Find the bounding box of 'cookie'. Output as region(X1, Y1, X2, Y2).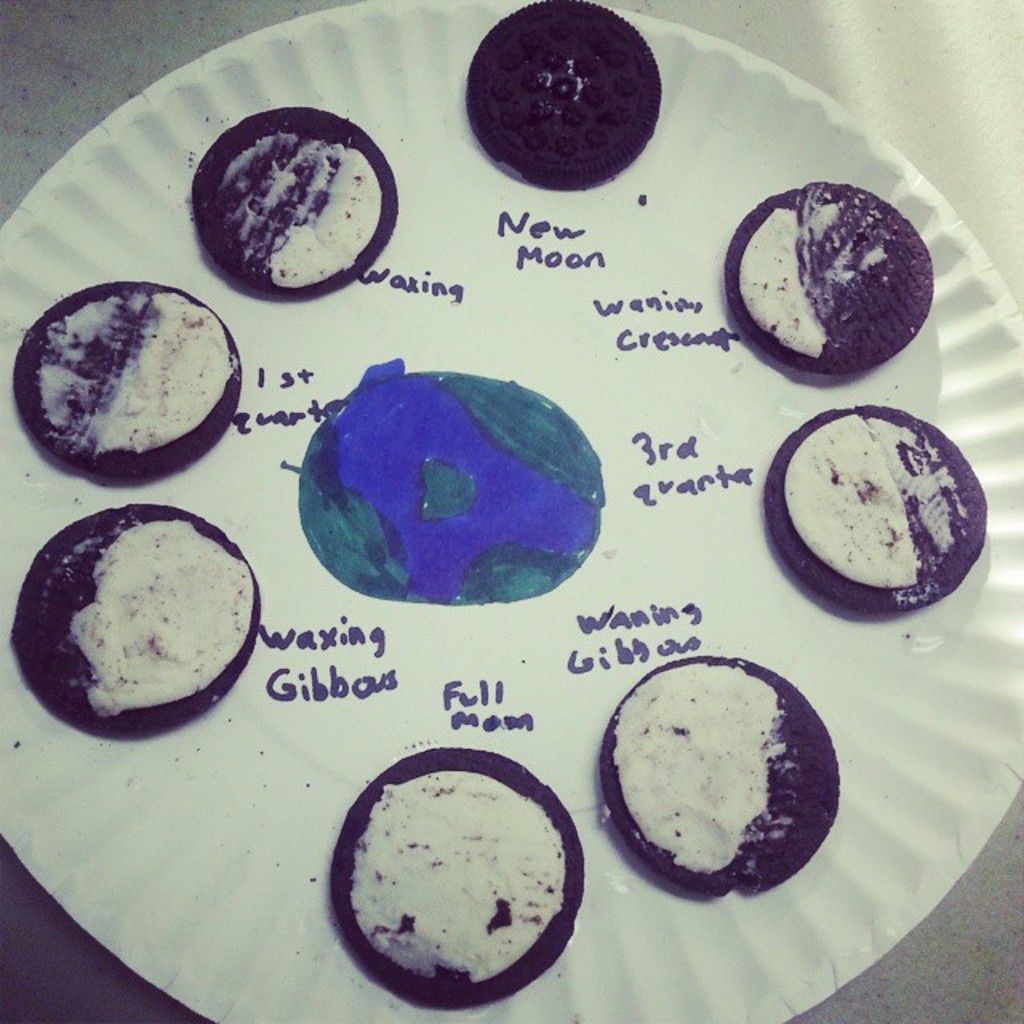
region(722, 178, 936, 379).
